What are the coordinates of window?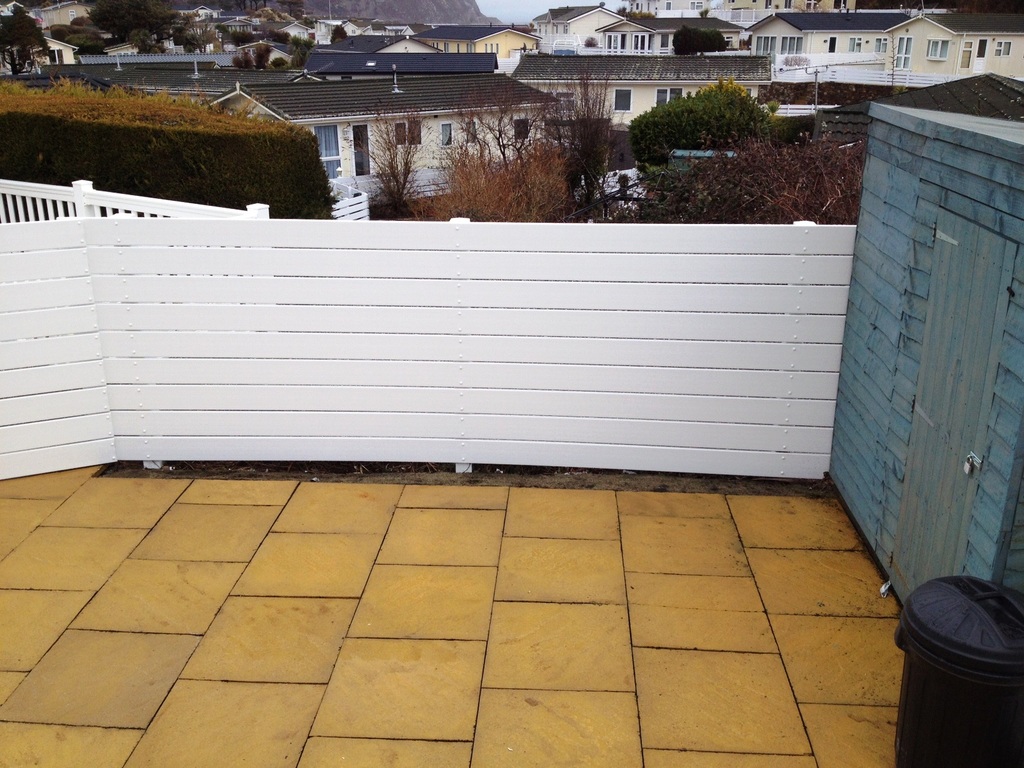
BBox(514, 120, 530, 143).
